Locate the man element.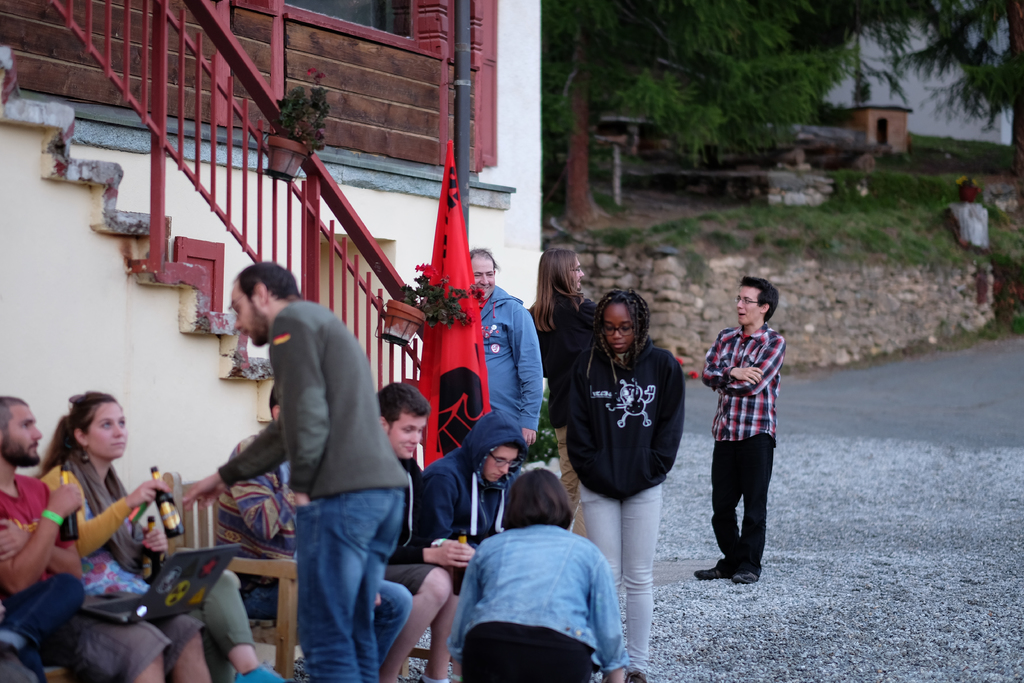
Element bbox: [694, 278, 788, 588].
